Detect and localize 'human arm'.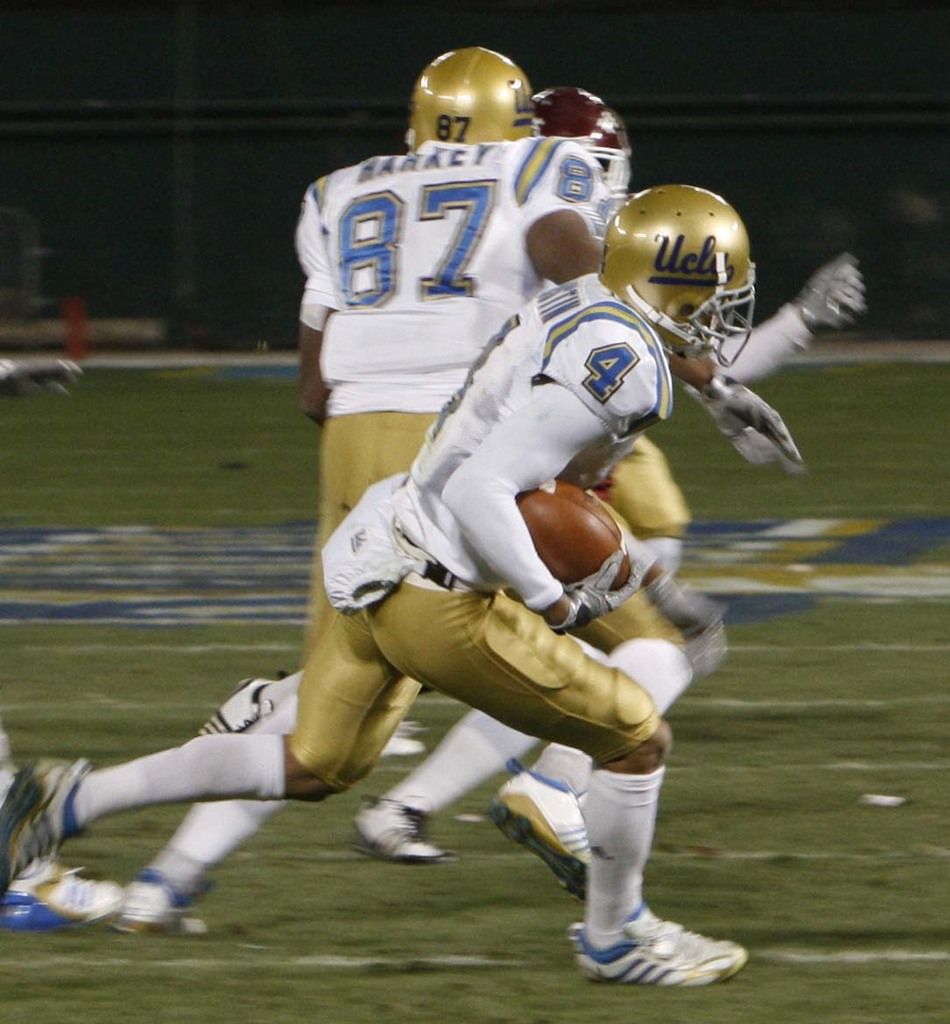
Localized at crop(631, 534, 725, 674).
